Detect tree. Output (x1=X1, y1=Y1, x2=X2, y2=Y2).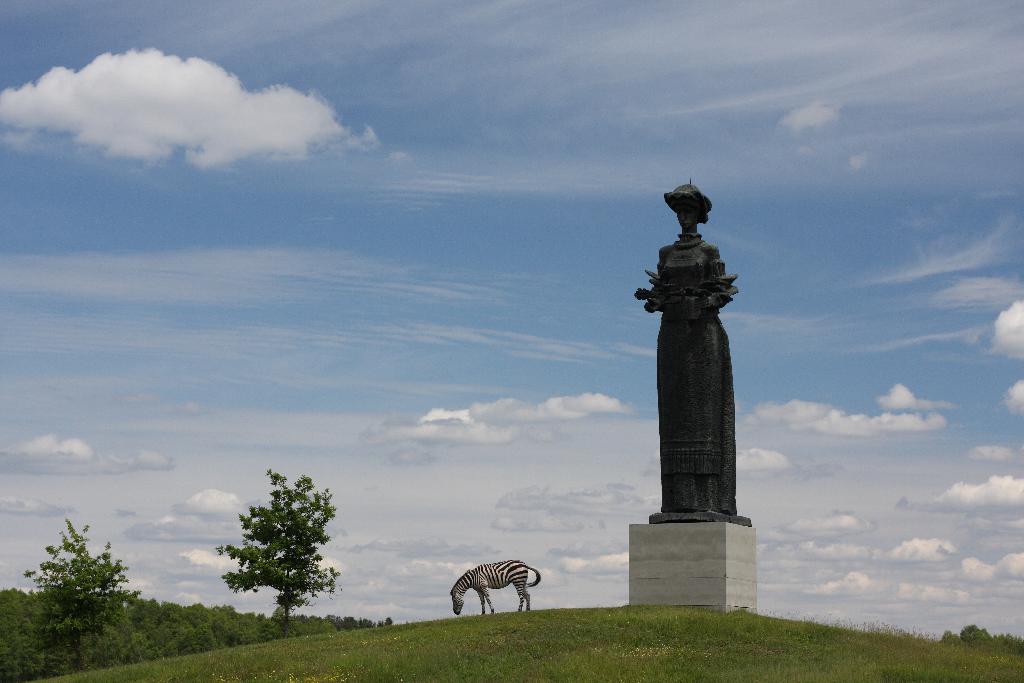
(x1=212, y1=465, x2=344, y2=636).
